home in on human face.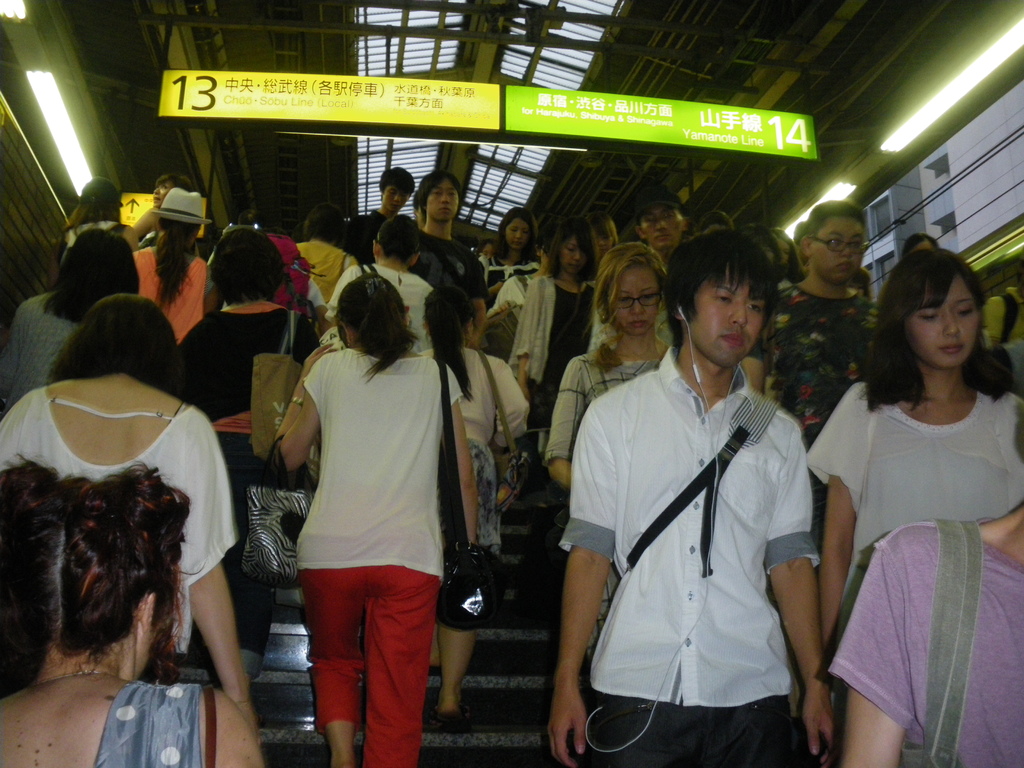
Homed in at BBox(556, 225, 587, 276).
